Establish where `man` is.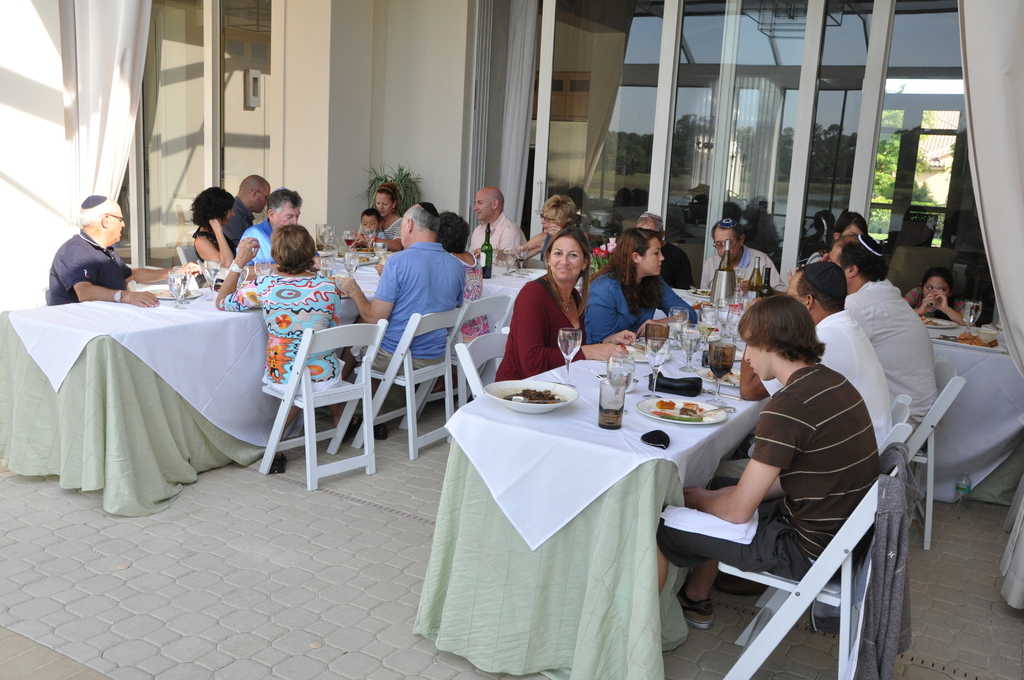
Established at bbox(314, 196, 467, 445).
